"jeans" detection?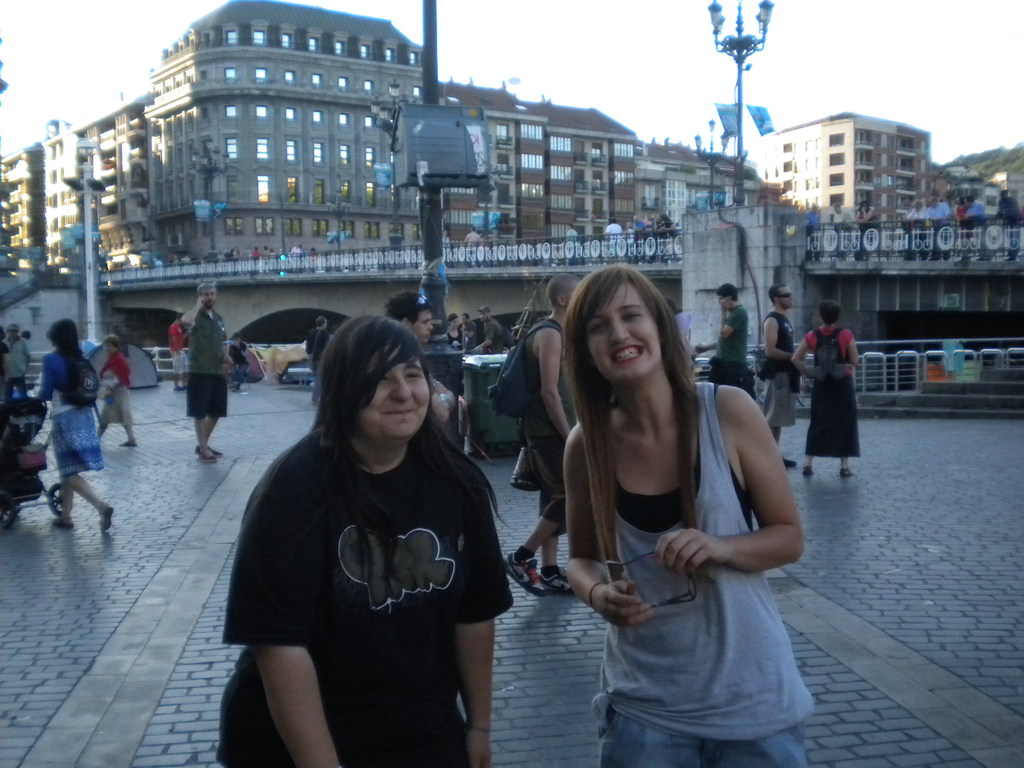
(x1=599, y1=703, x2=810, y2=767)
